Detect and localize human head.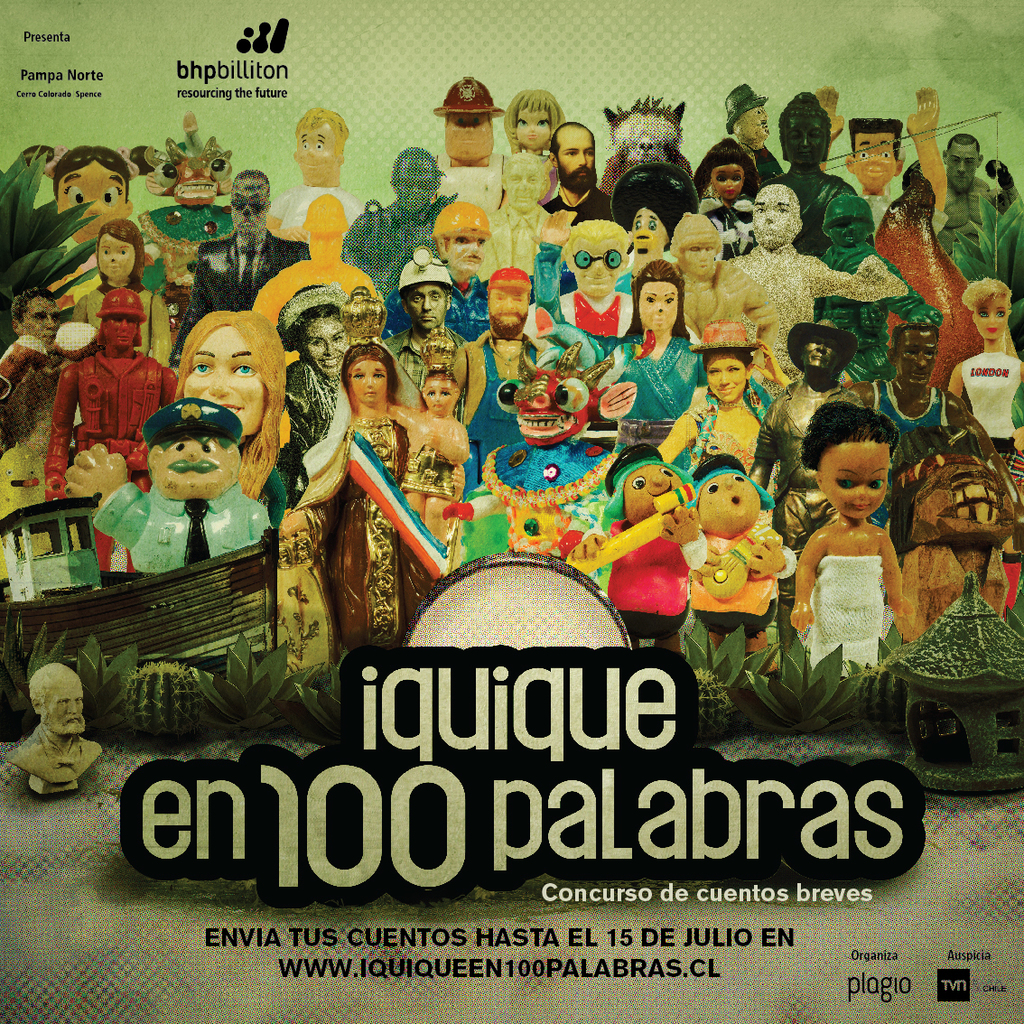
Localized at box(106, 289, 143, 349).
